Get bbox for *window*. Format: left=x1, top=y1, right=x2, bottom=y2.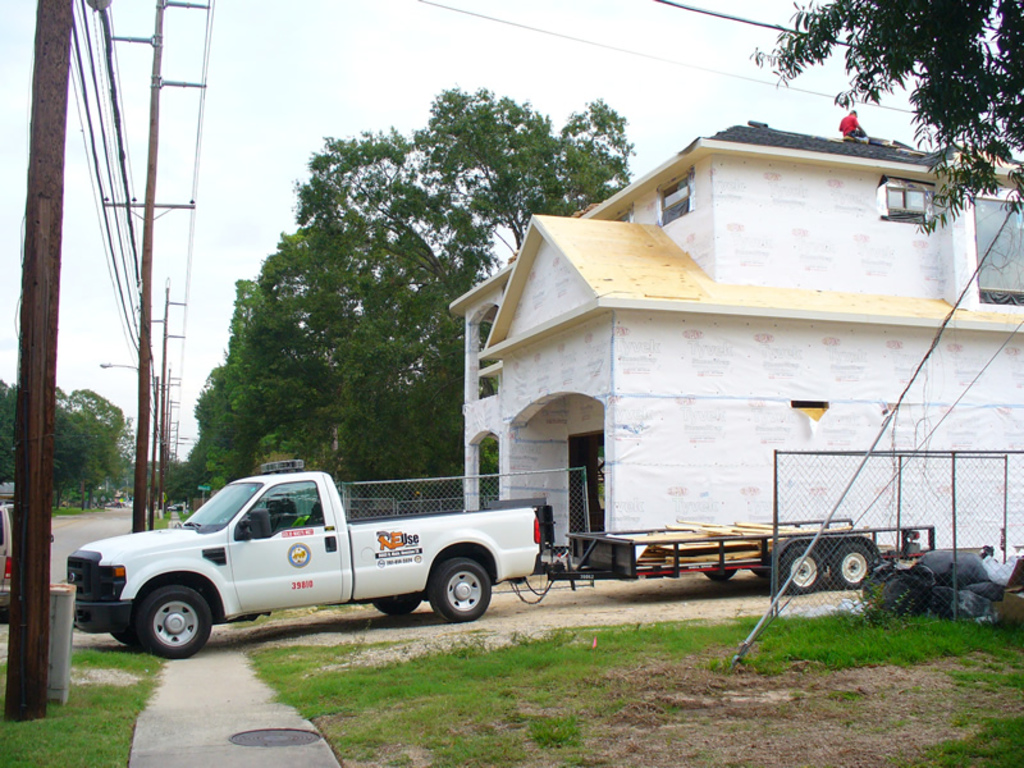
left=652, top=170, right=695, bottom=227.
